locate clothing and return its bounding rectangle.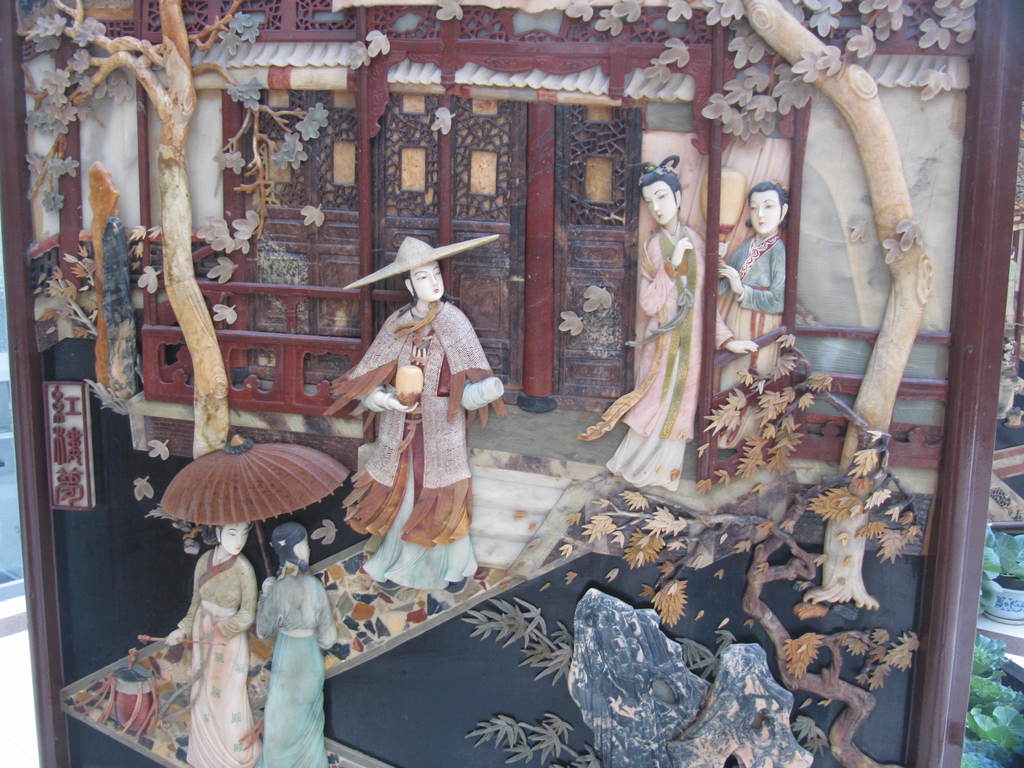
bbox=(175, 550, 255, 767).
